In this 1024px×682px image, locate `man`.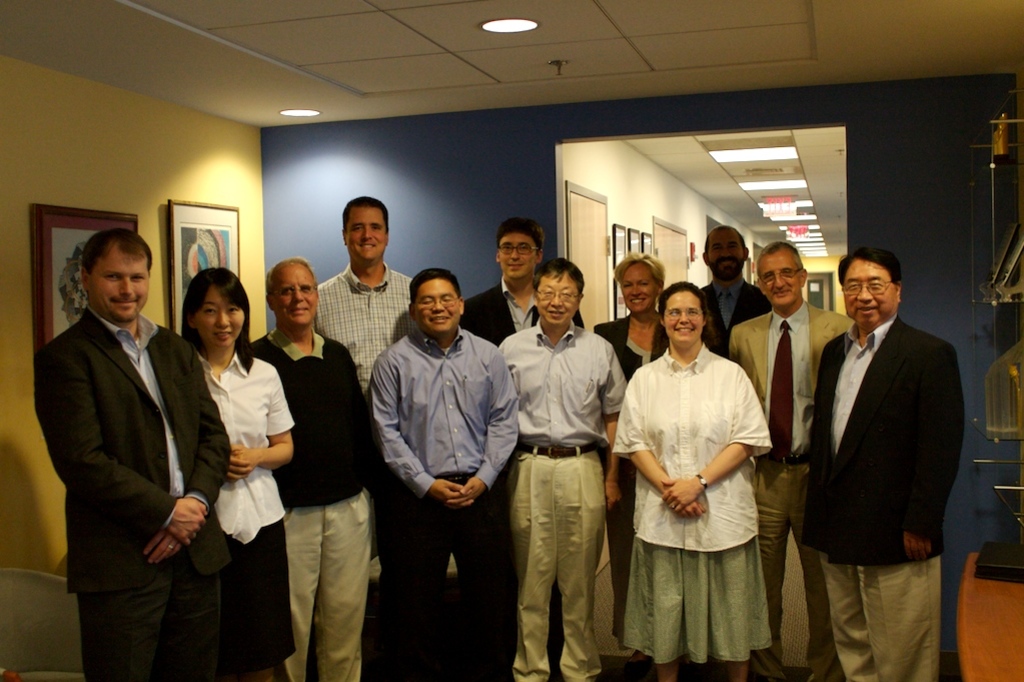
Bounding box: (459, 213, 589, 342).
